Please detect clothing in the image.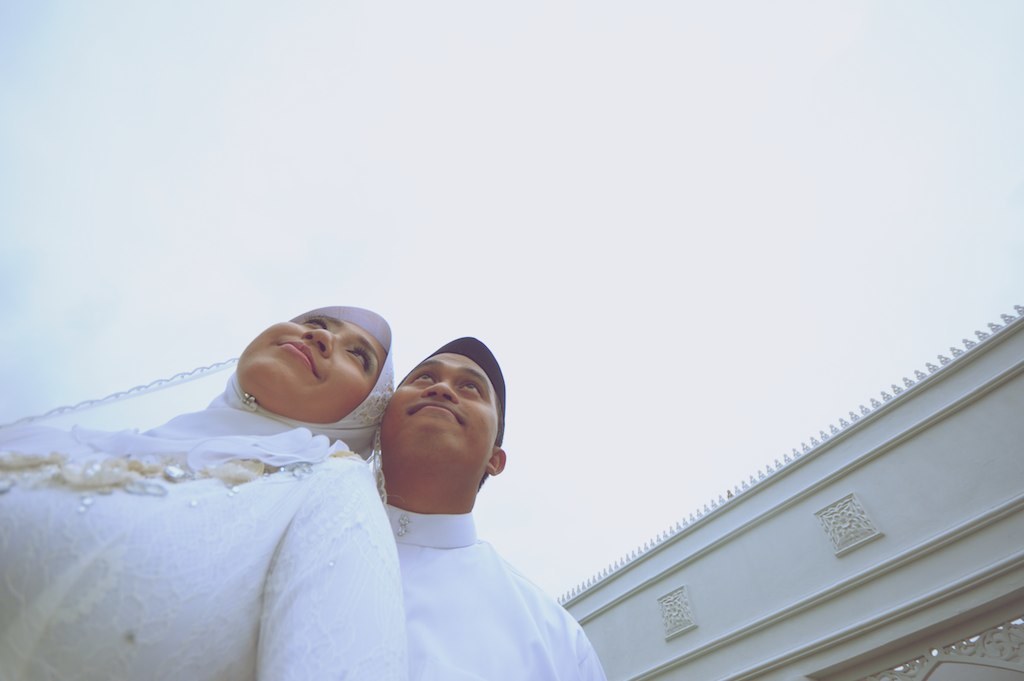
(x1=375, y1=332, x2=610, y2=680).
